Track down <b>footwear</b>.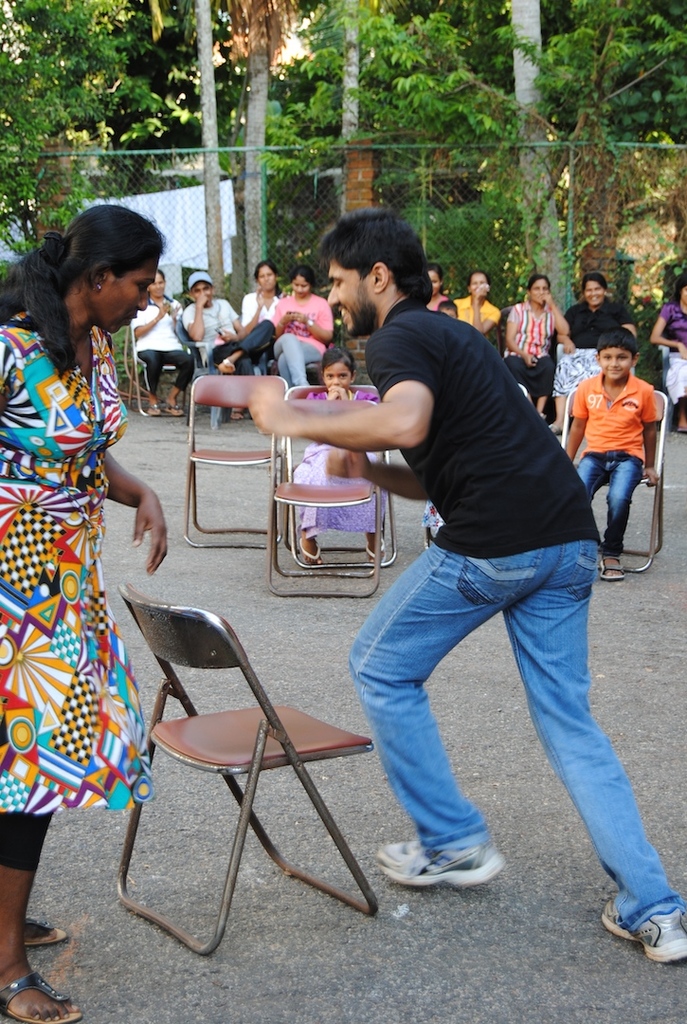
Tracked to 0:970:80:1023.
